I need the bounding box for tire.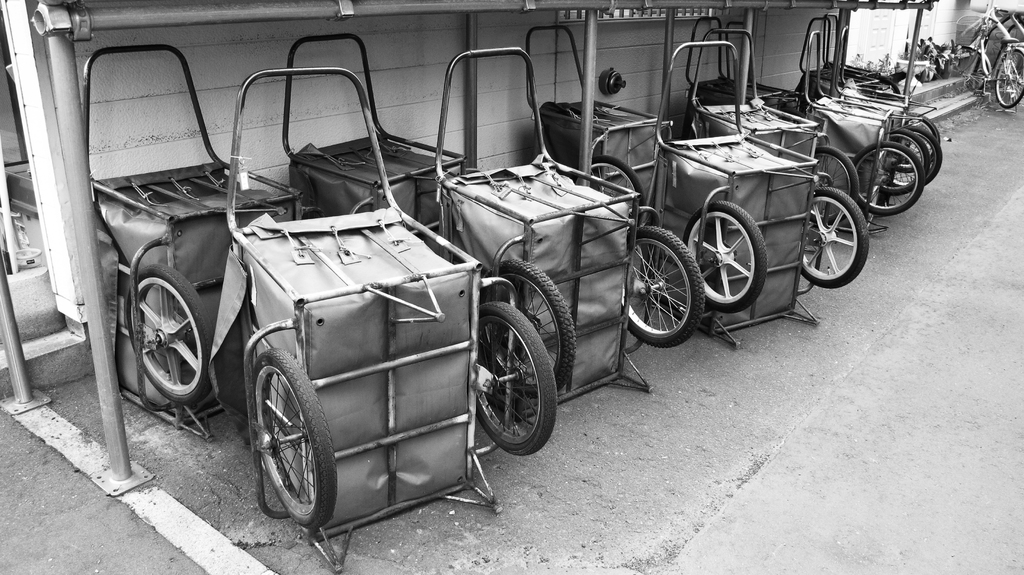
Here it is: crop(576, 154, 646, 231).
